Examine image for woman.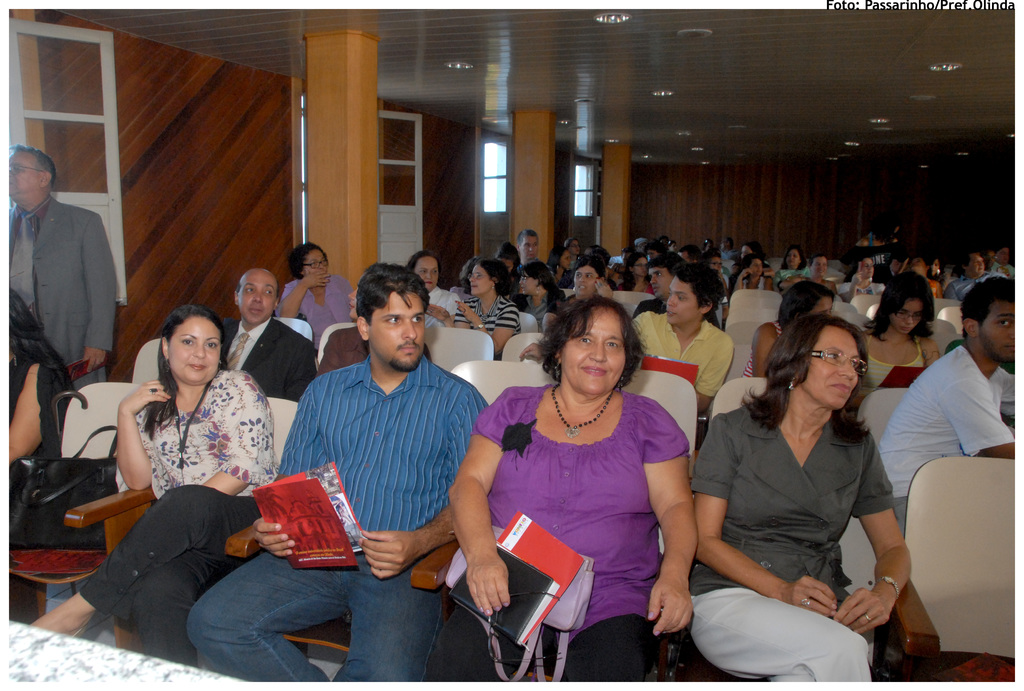
Examination result: (620,250,655,292).
